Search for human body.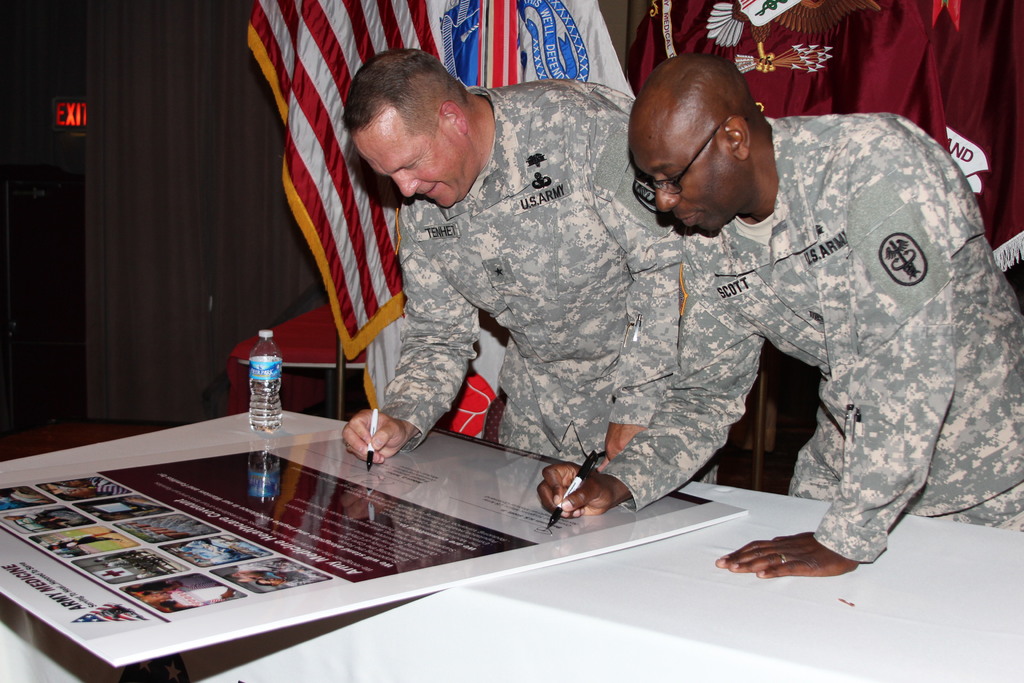
Found at crop(346, 49, 717, 481).
